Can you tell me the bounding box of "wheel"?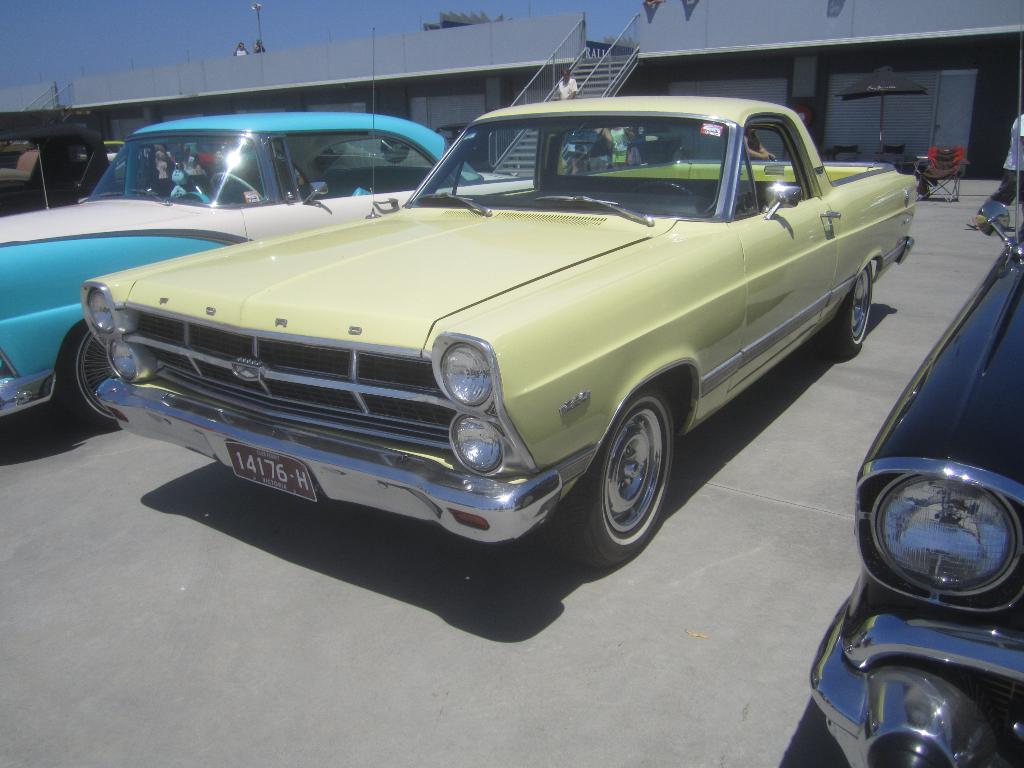
[left=572, top=379, right=685, bottom=570].
